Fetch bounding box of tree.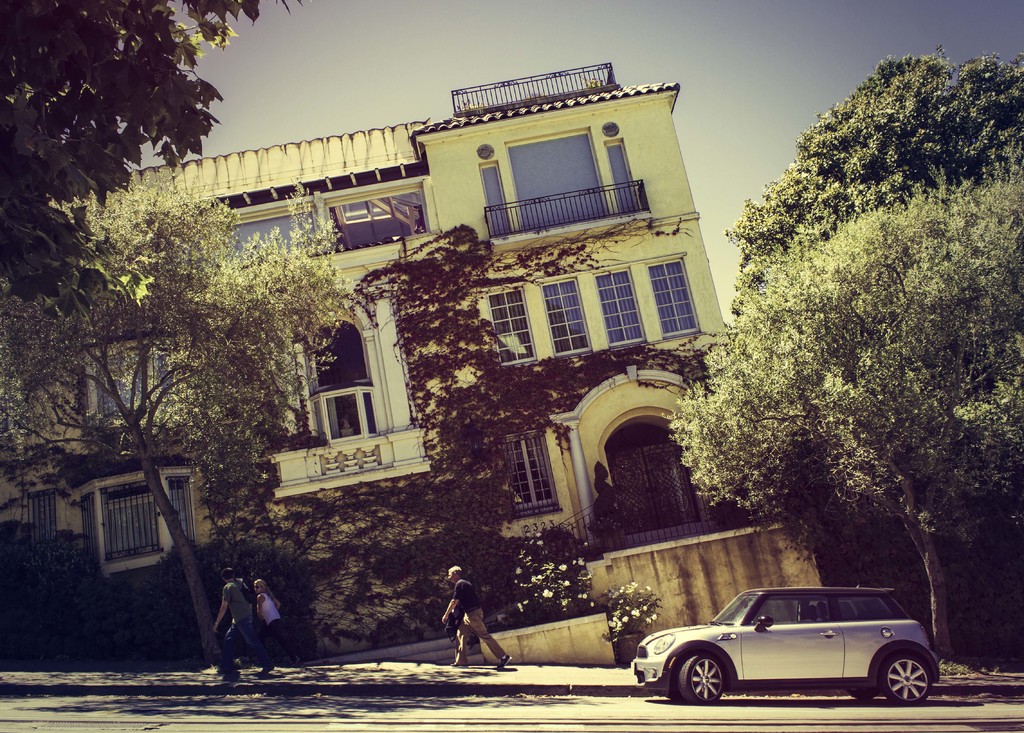
Bbox: bbox=(0, 0, 300, 314).
